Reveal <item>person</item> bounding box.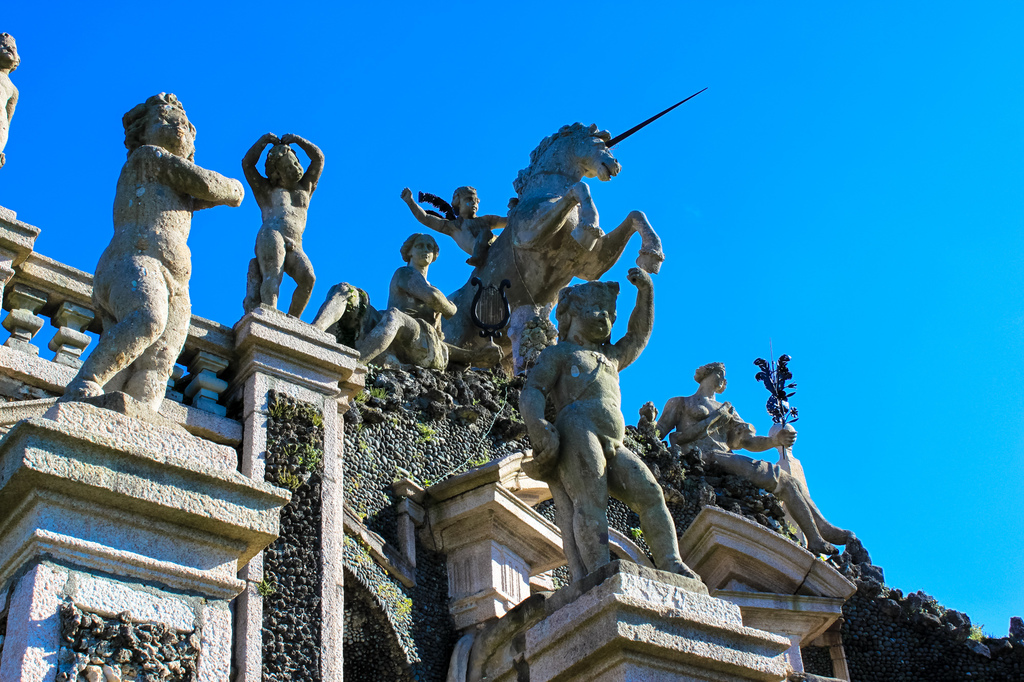
Revealed: 397, 187, 513, 269.
